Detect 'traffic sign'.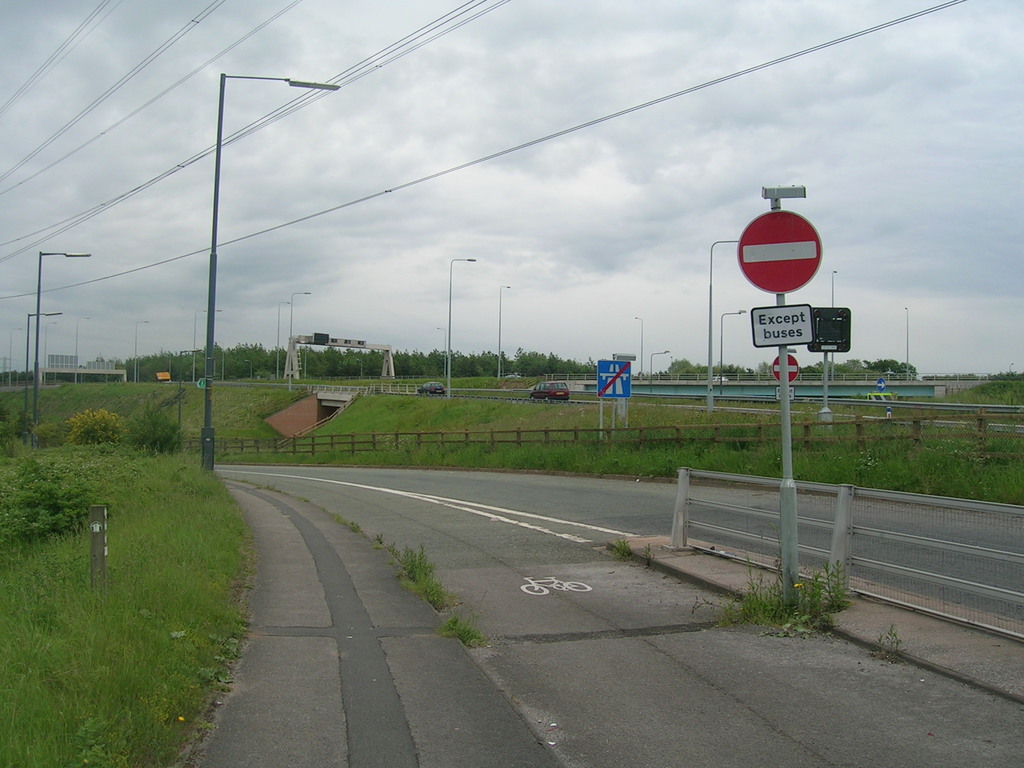
Detected at <box>747,305,814,345</box>.
